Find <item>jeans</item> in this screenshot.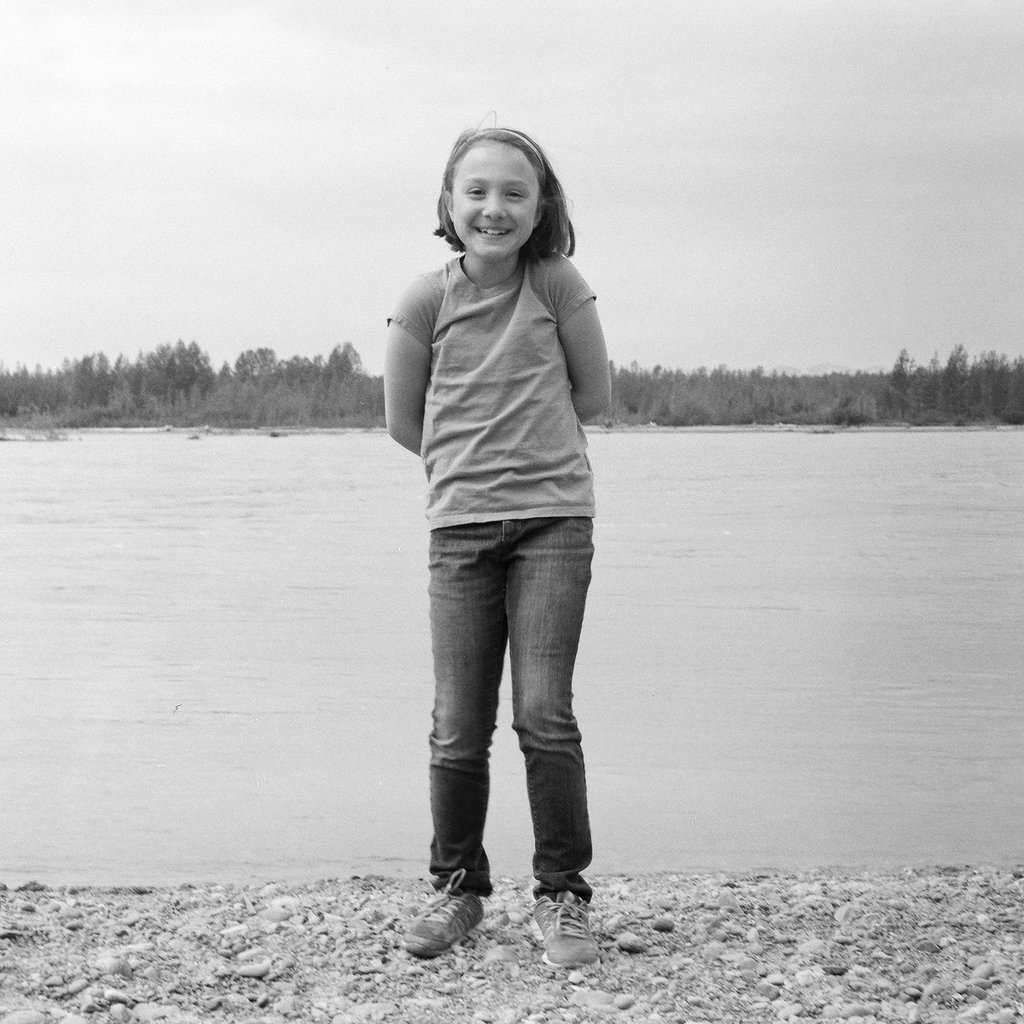
The bounding box for <item>jeans</item> is [407,498,614,924].
